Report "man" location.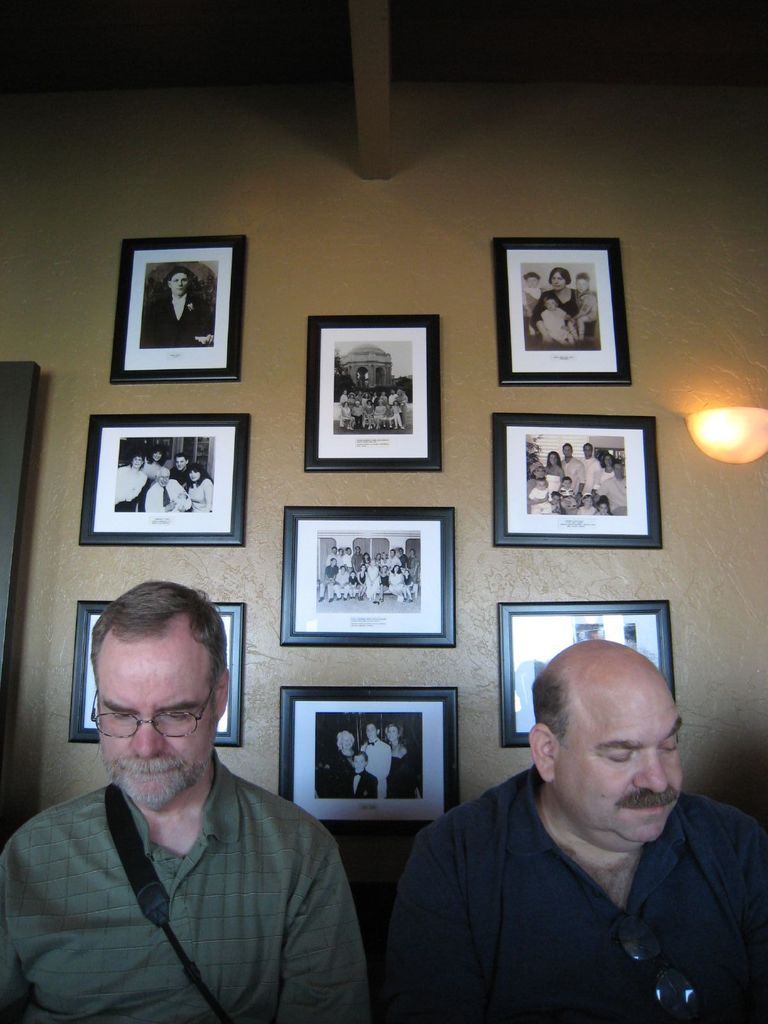
Report: bbox=[576, 275, 600, 350].
